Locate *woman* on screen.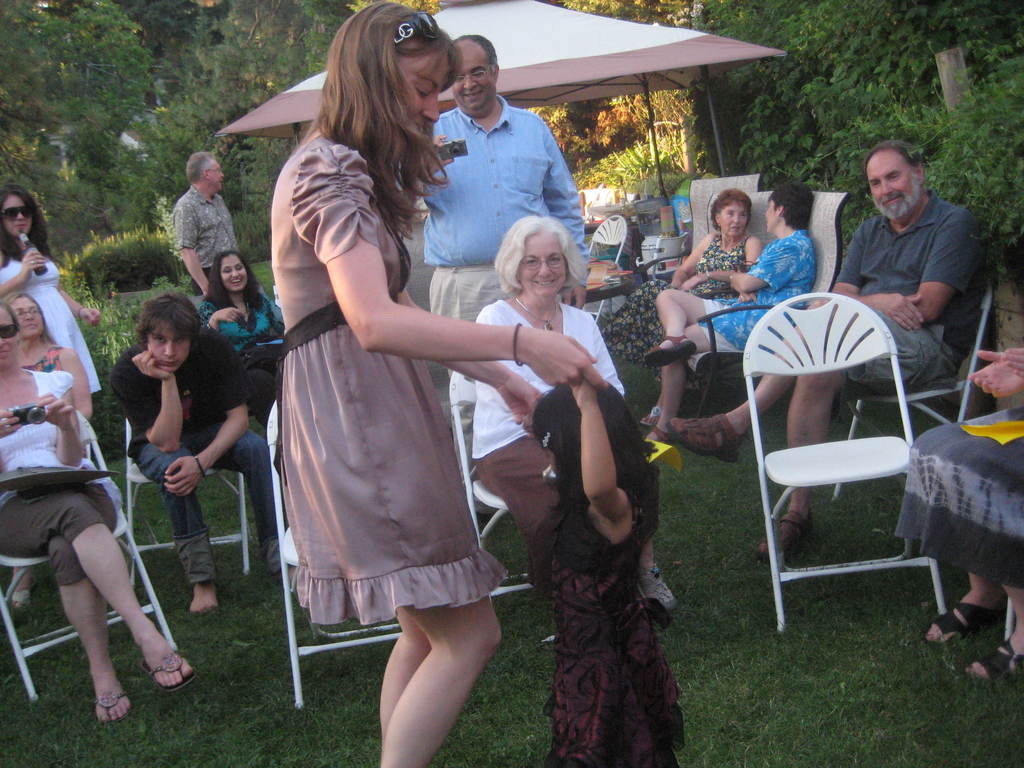
On screen at (241,36,515,746).
